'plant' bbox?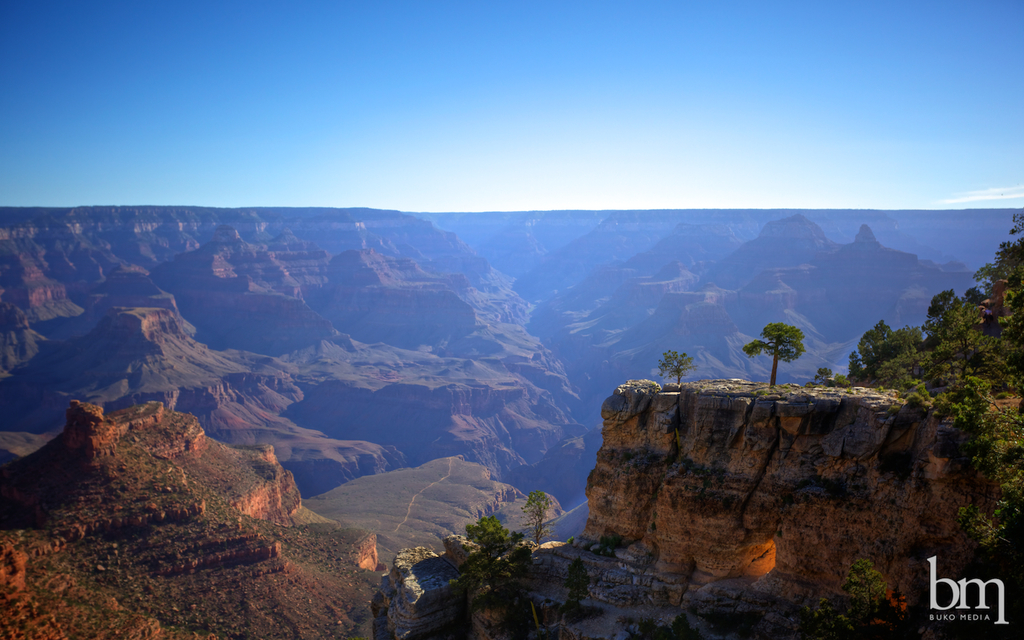
{"left": 813, "top": 363, "right": 831, "bottom": 388}
